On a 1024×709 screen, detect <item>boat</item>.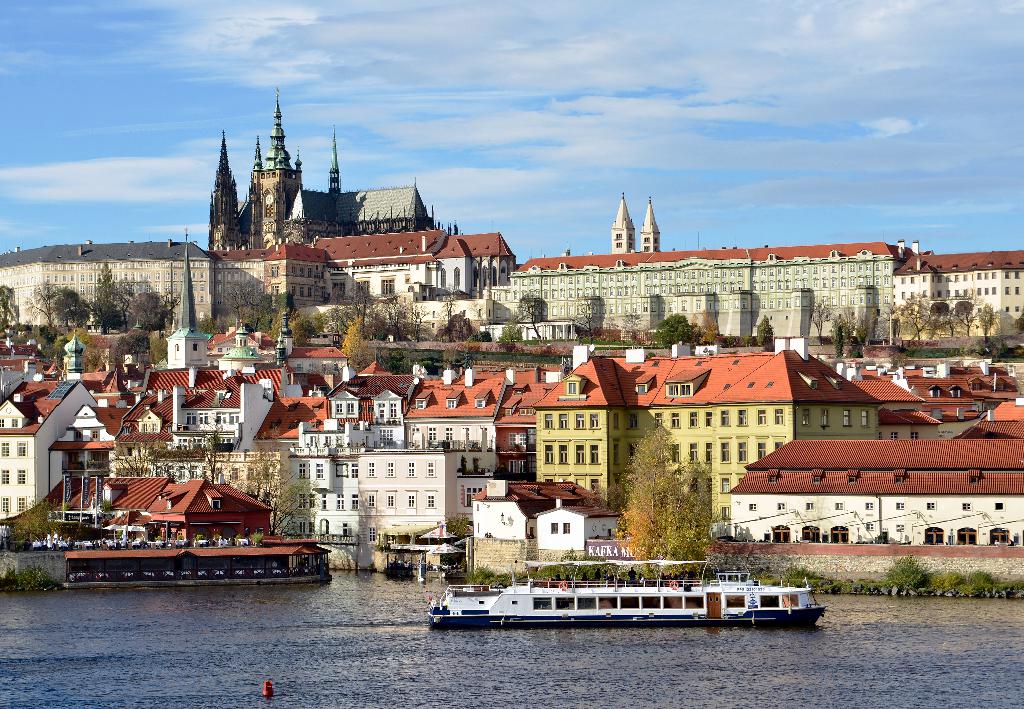
(left=420, top=551, right=829, bottom=640).
